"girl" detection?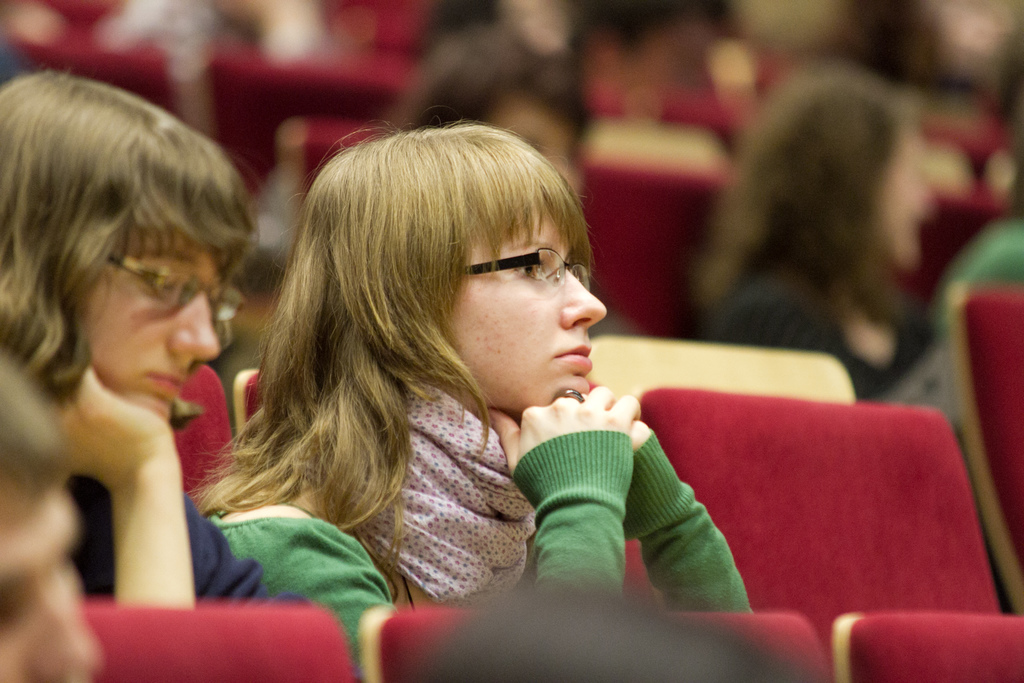
pyautogui.locateOnScreen(173, 123, 754, 607)
